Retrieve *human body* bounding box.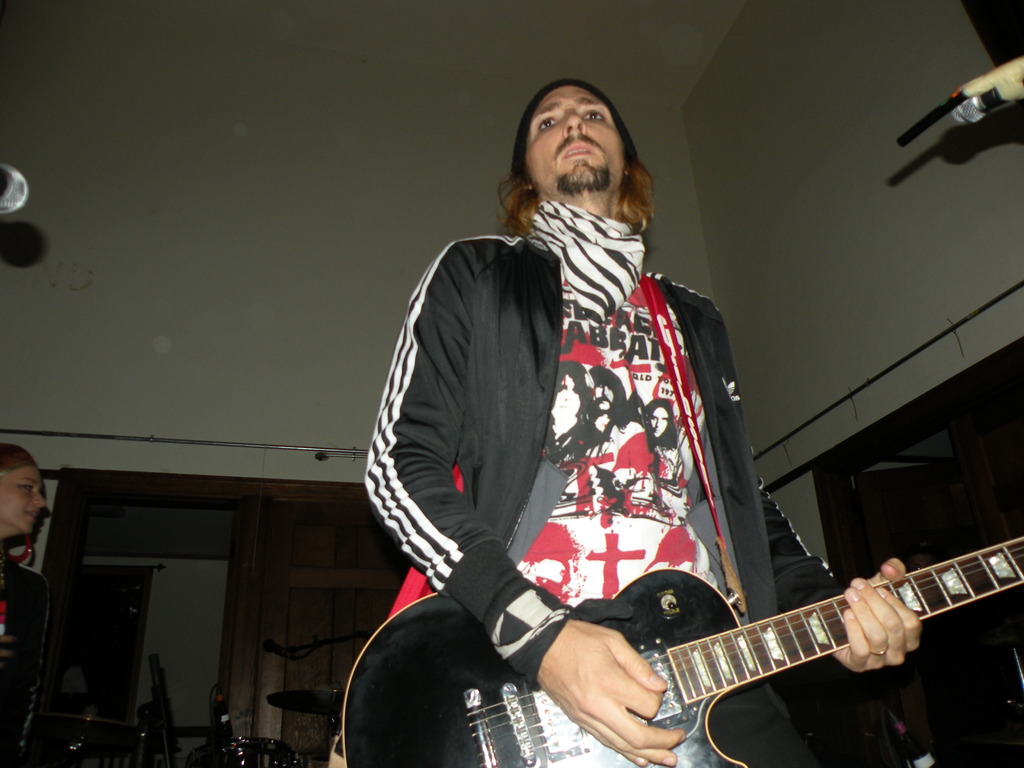
Bounding box: Rect(329, 60, 893, 767).
